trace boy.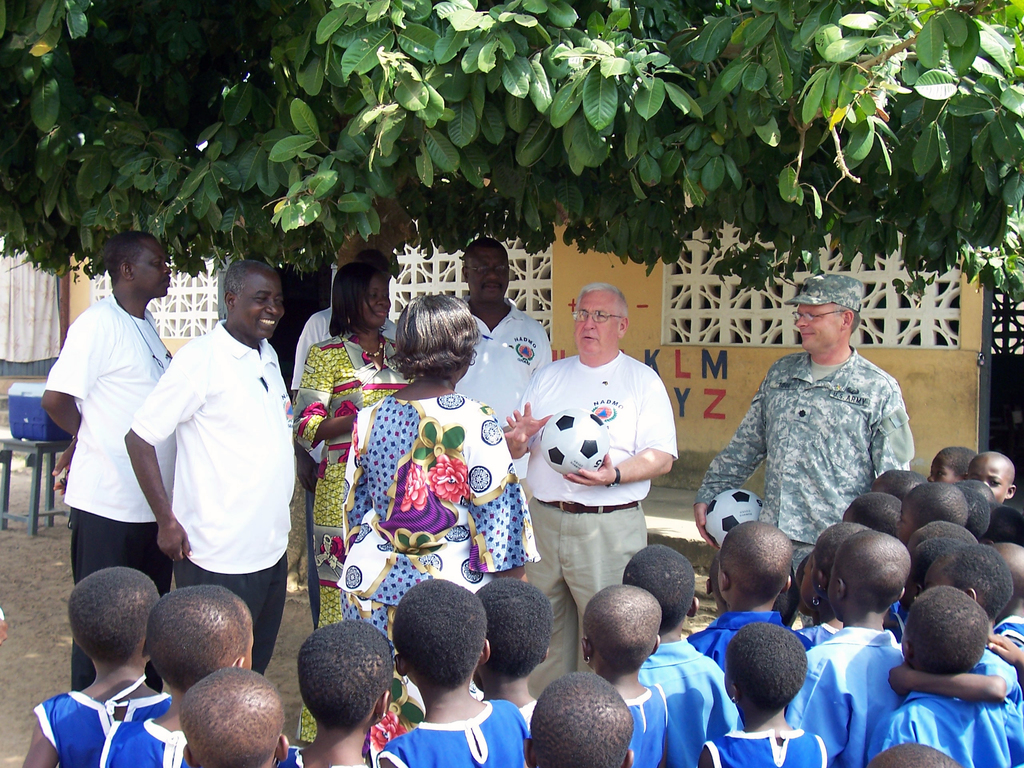
Traced to 20,570,179,762.
